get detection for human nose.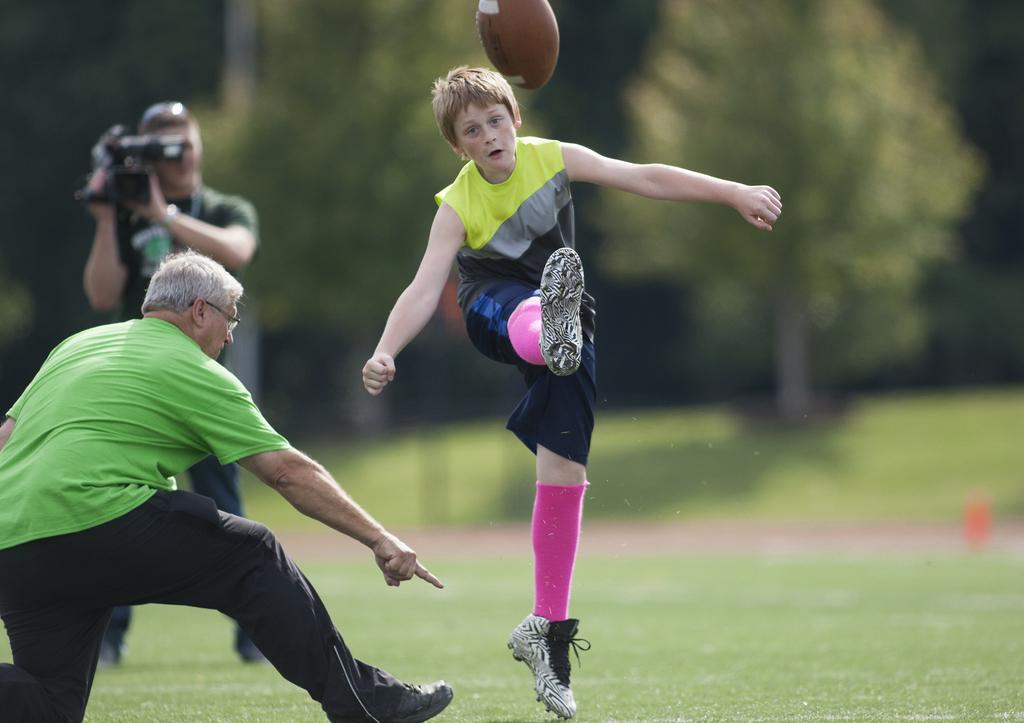
Detection: (223,323,235,348).
